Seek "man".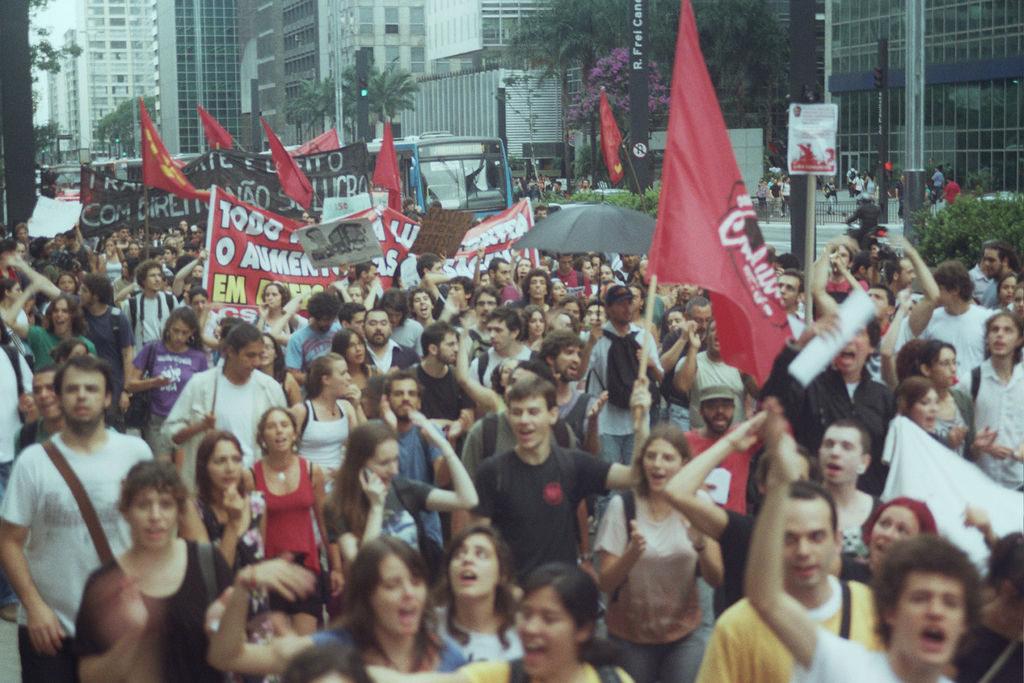
(x1=672, y1=313, x2=748, y2=440).
